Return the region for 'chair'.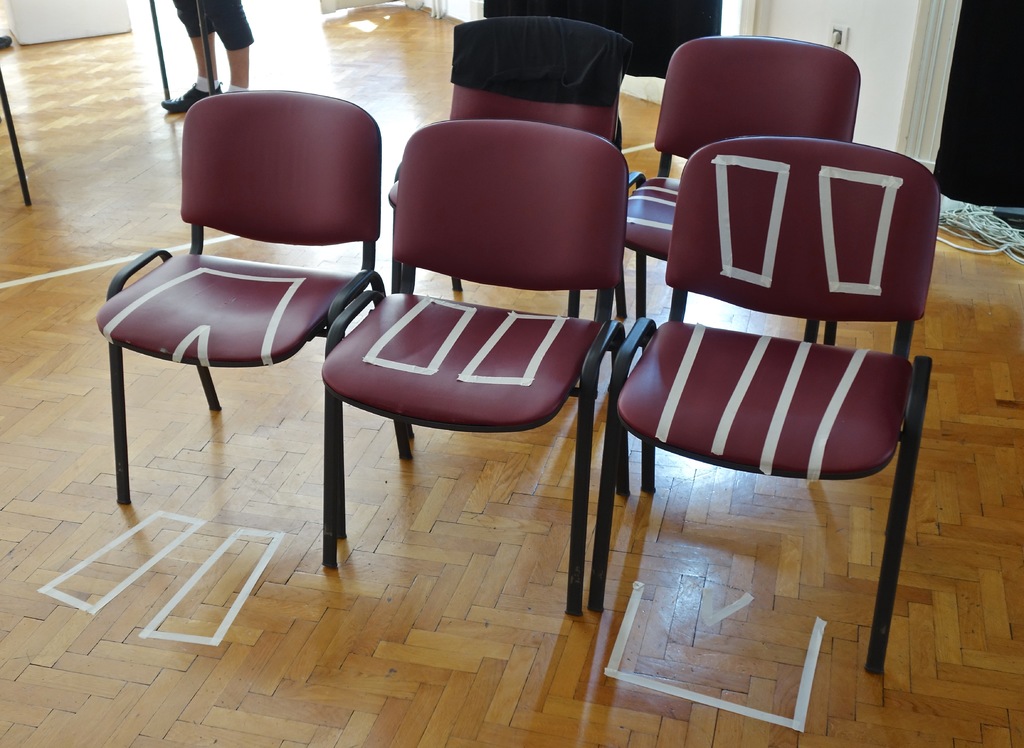
[94,87,414,571].
